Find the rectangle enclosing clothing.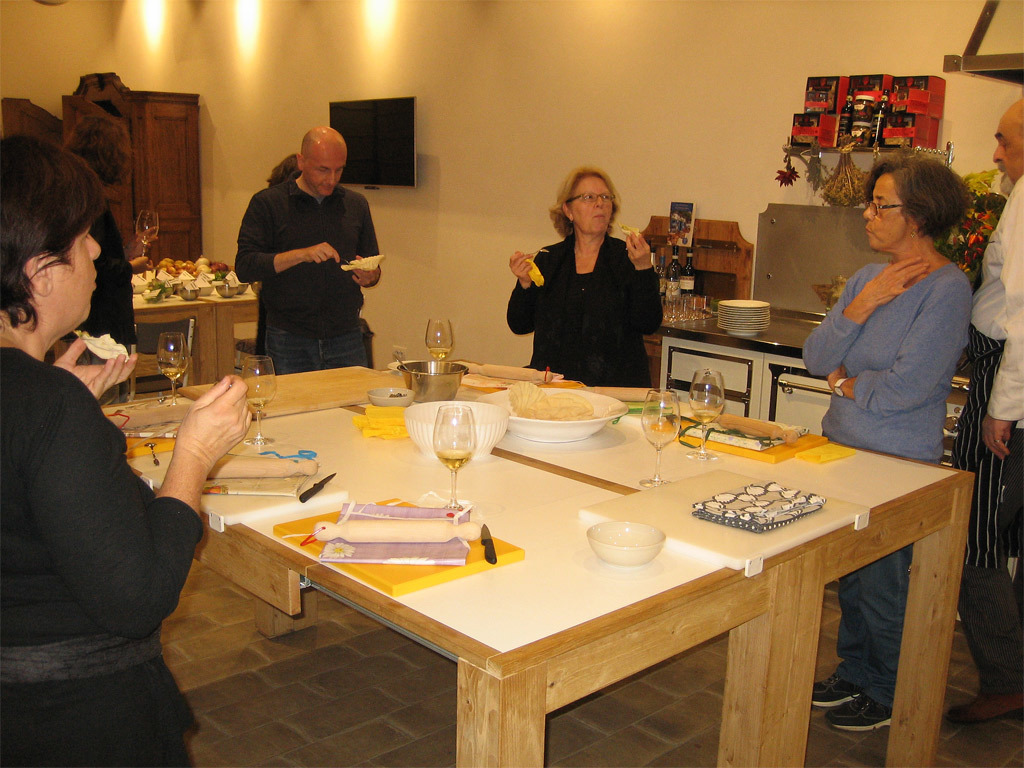
box=[510, 235, 639, 390].
